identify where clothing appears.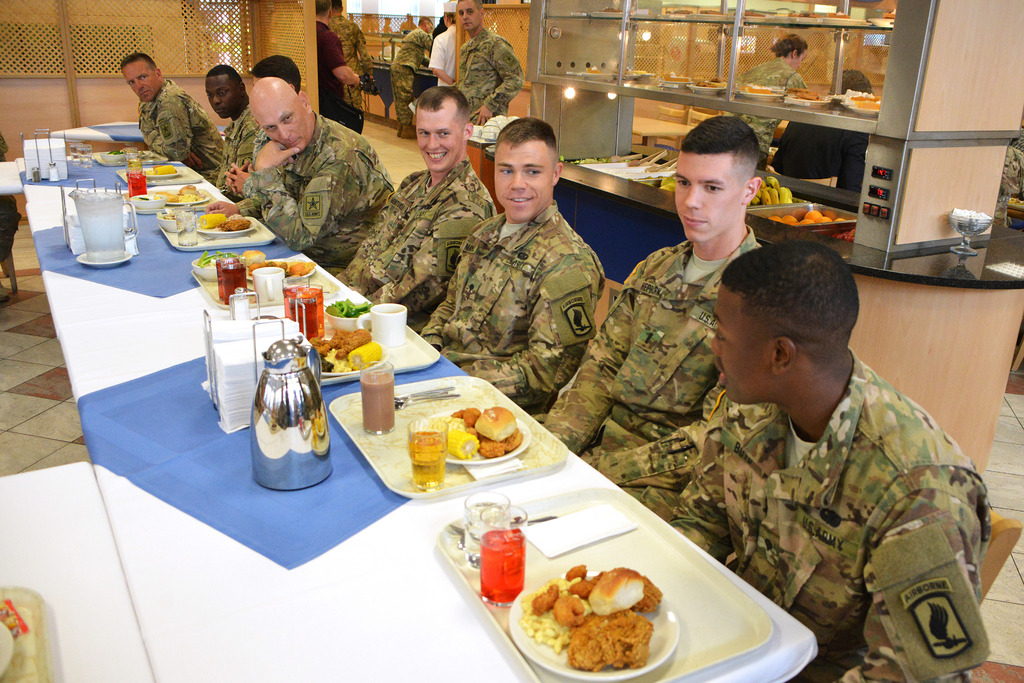
Appears at {"x1": 453, "y1": 29, "x2": 525, "y2": 125}.
